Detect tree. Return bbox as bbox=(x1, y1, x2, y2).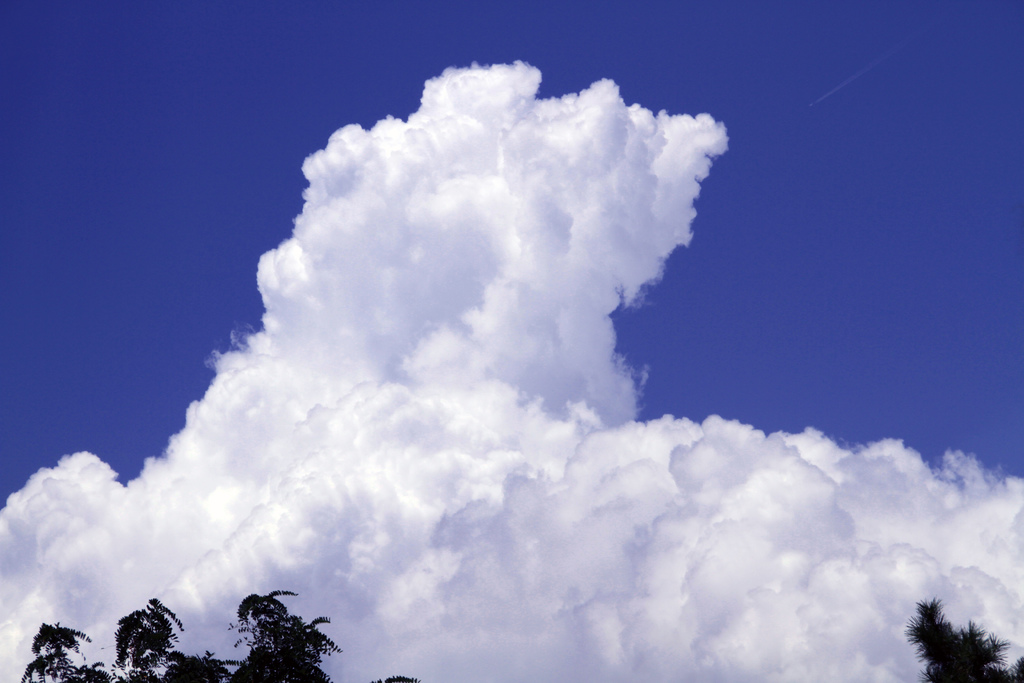
bbox=(12, 584, 419, 682).
